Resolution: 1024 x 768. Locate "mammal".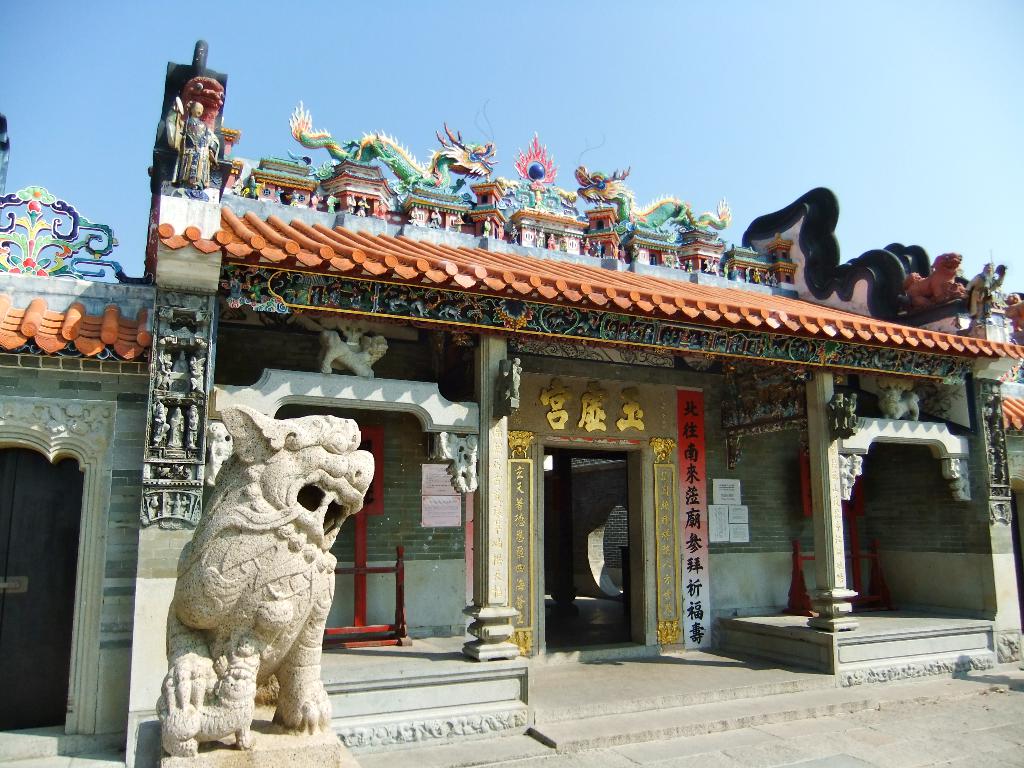
(165,94,218,188).
